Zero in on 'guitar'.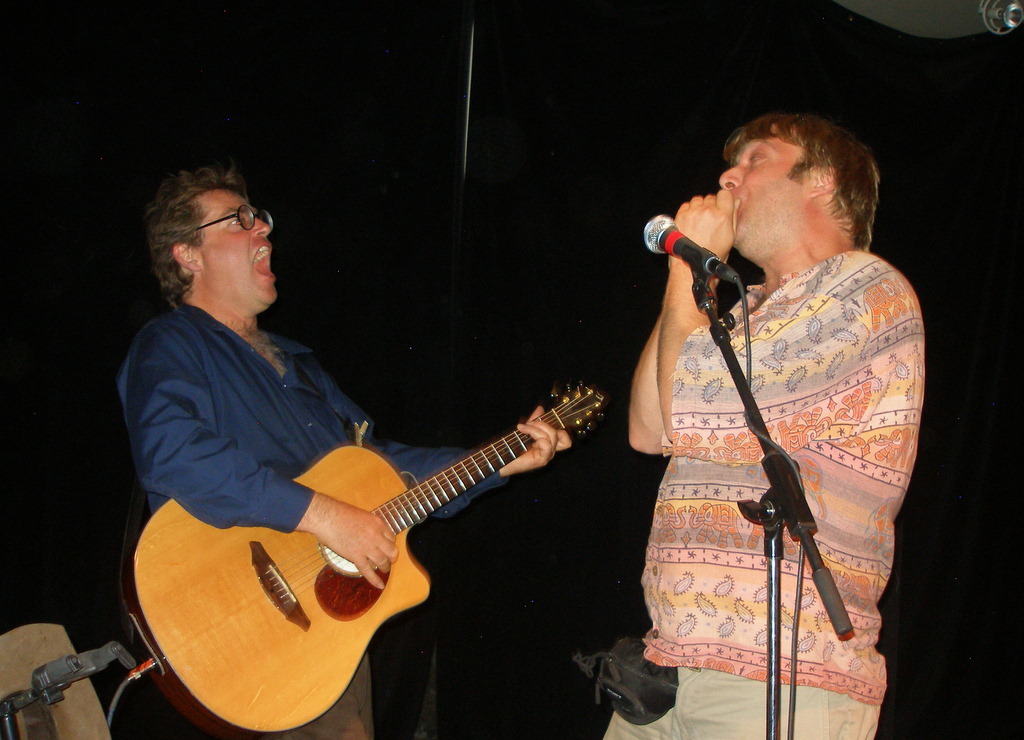
Zeroed in: [126,377,605,739].
